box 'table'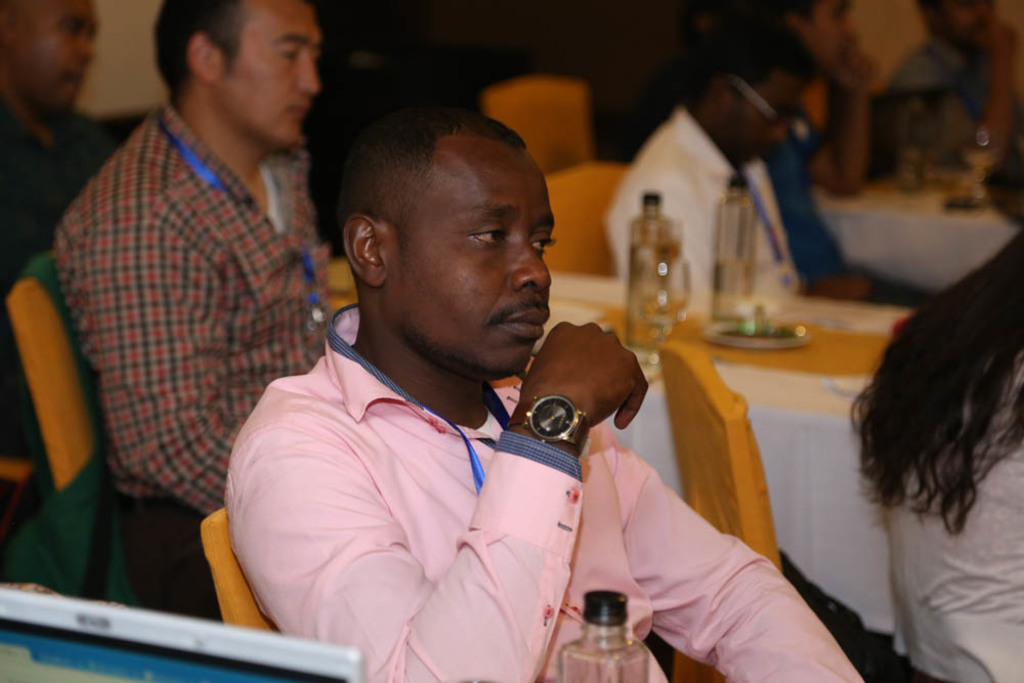
816:171:1023:298
